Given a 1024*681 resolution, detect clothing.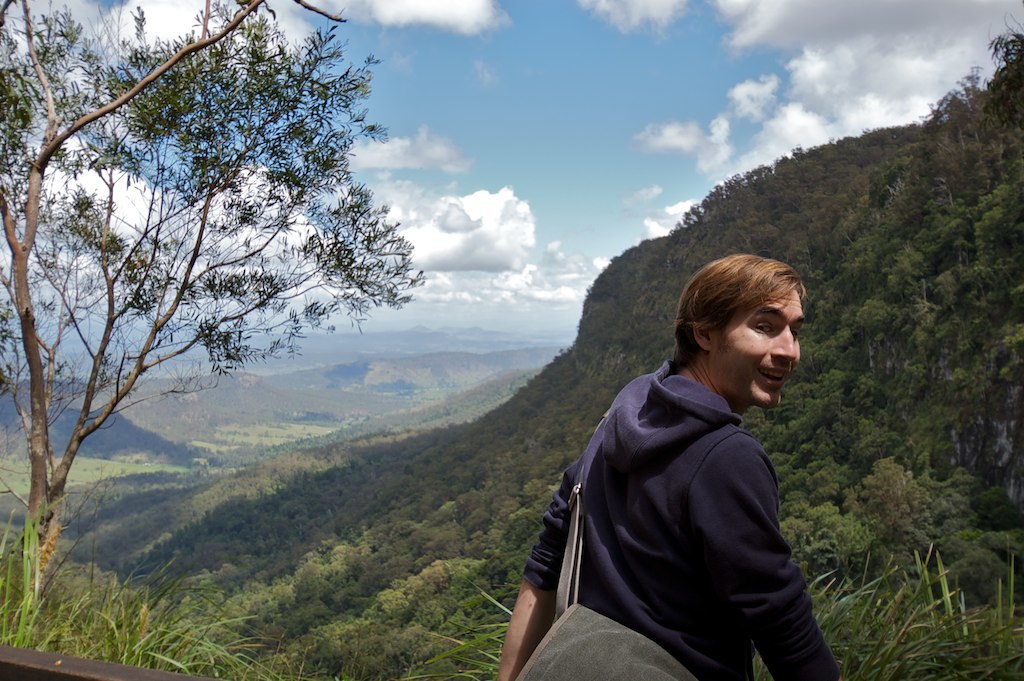
bbox=[538, 301, 844, 680].
